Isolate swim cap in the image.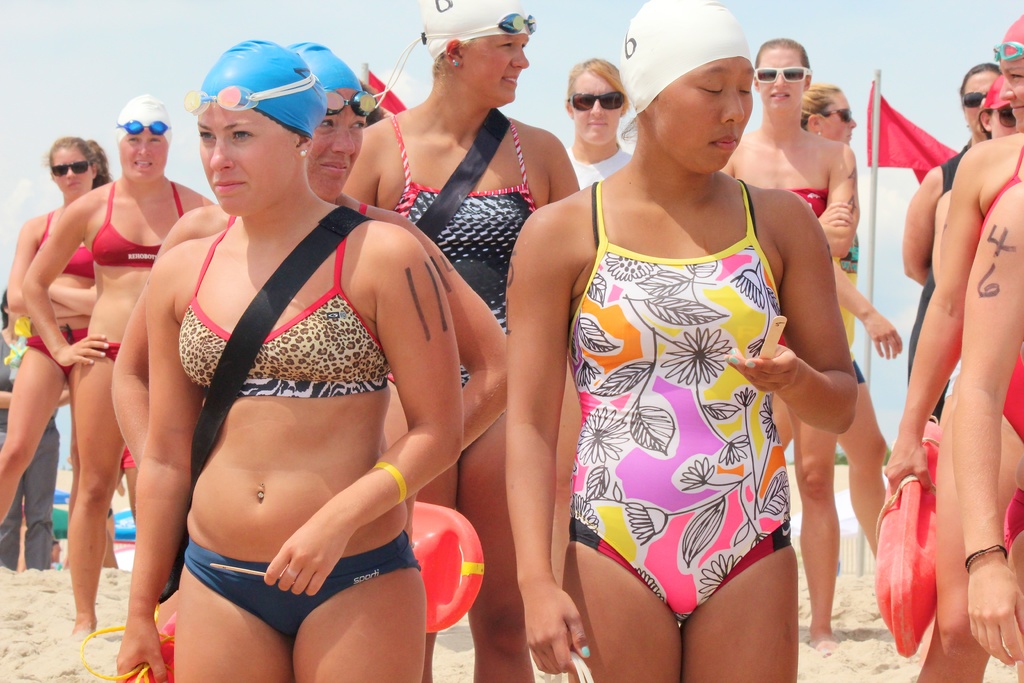
Isolated region: x1=286 y1=35 x2=371 y2=93.
